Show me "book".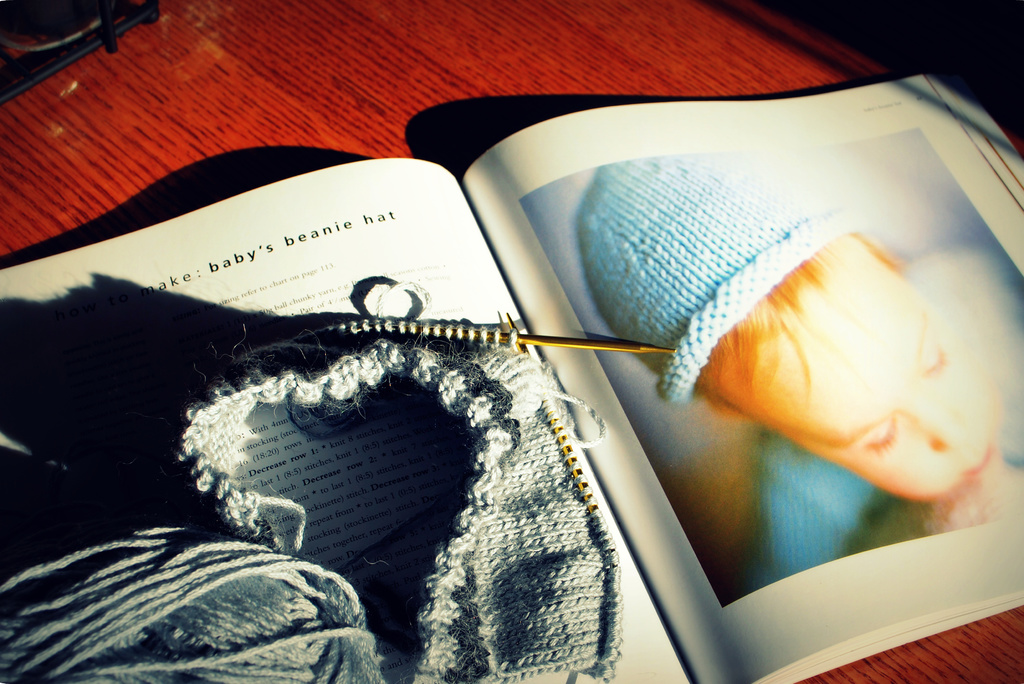
"book" is here: crop(20, 79, 850, 683).
